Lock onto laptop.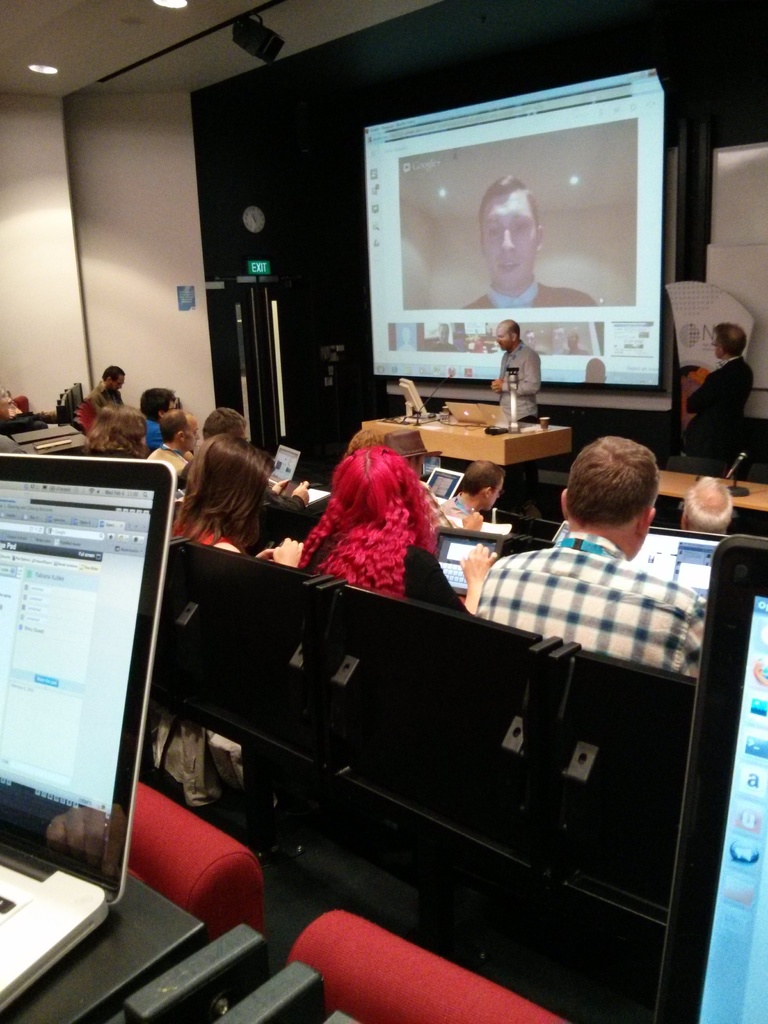
Locked: Rect(653, 536, 767, 1022).
